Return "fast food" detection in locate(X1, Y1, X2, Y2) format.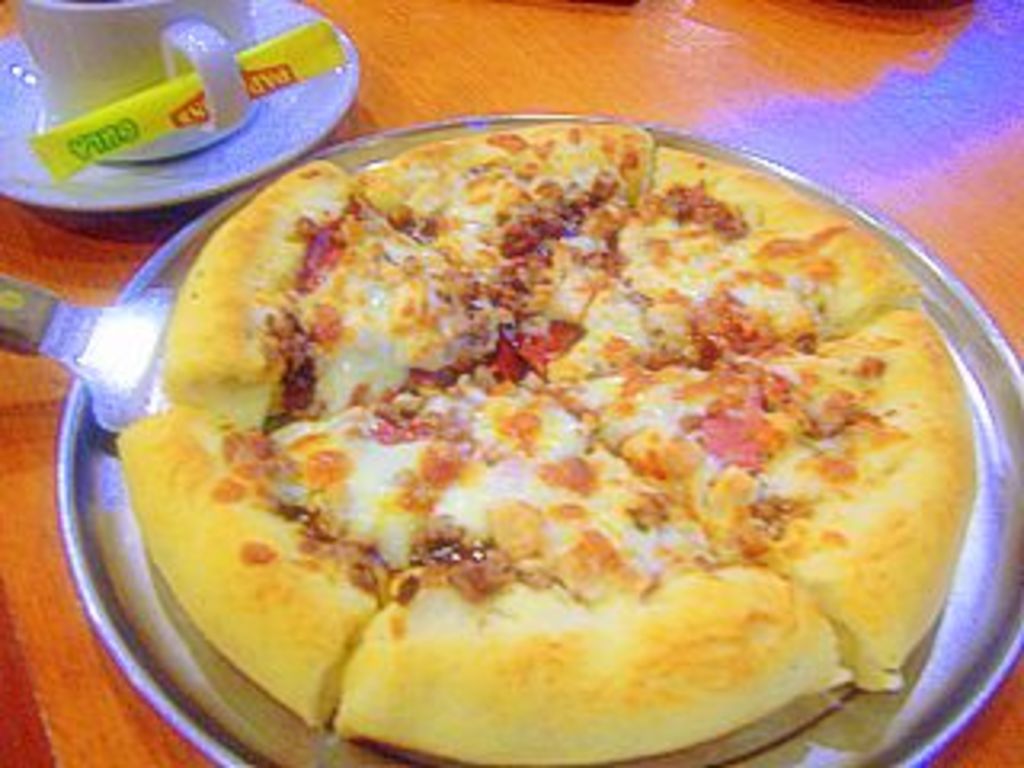
locate(112, 122, 1023, 739).
